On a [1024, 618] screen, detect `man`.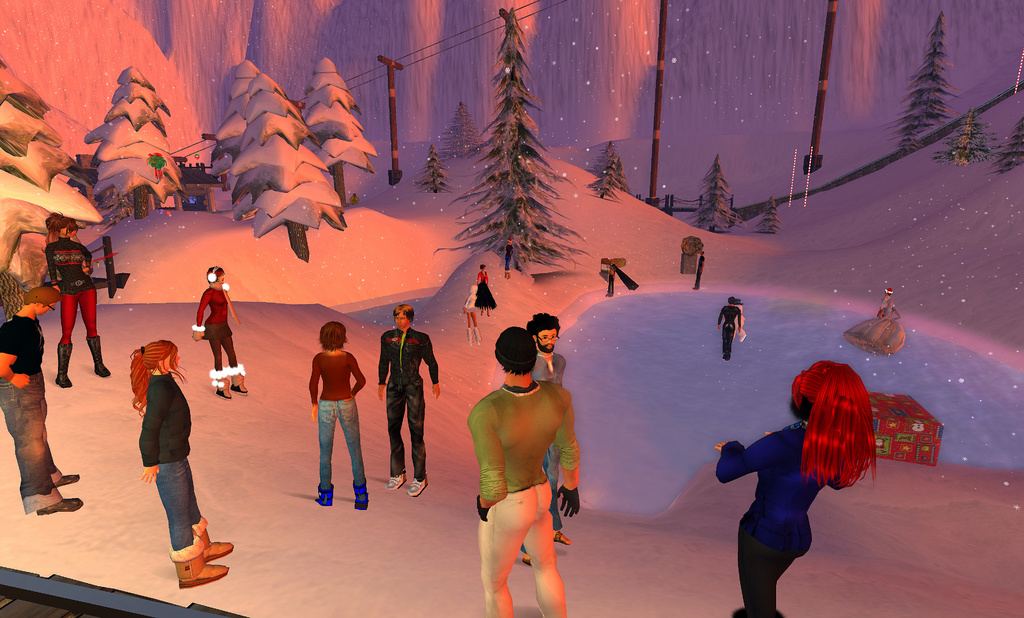
[0, 274, 87, 513].
